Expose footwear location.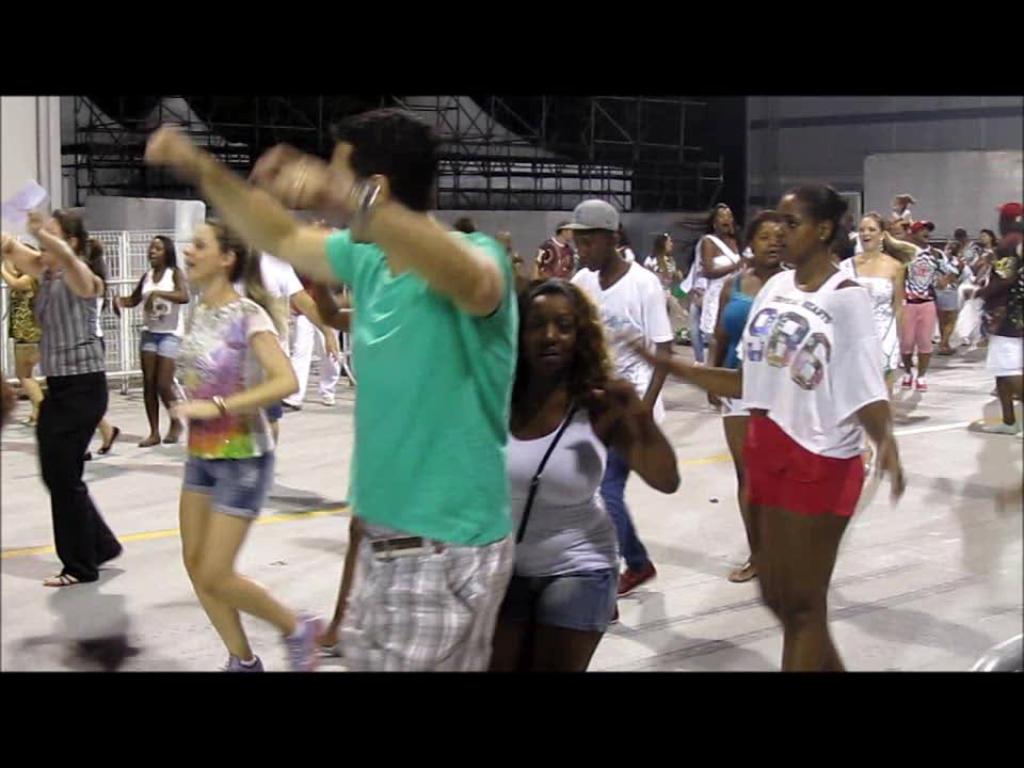
Exposed at [x1=48, y1=571, x2=81, y2=582].
